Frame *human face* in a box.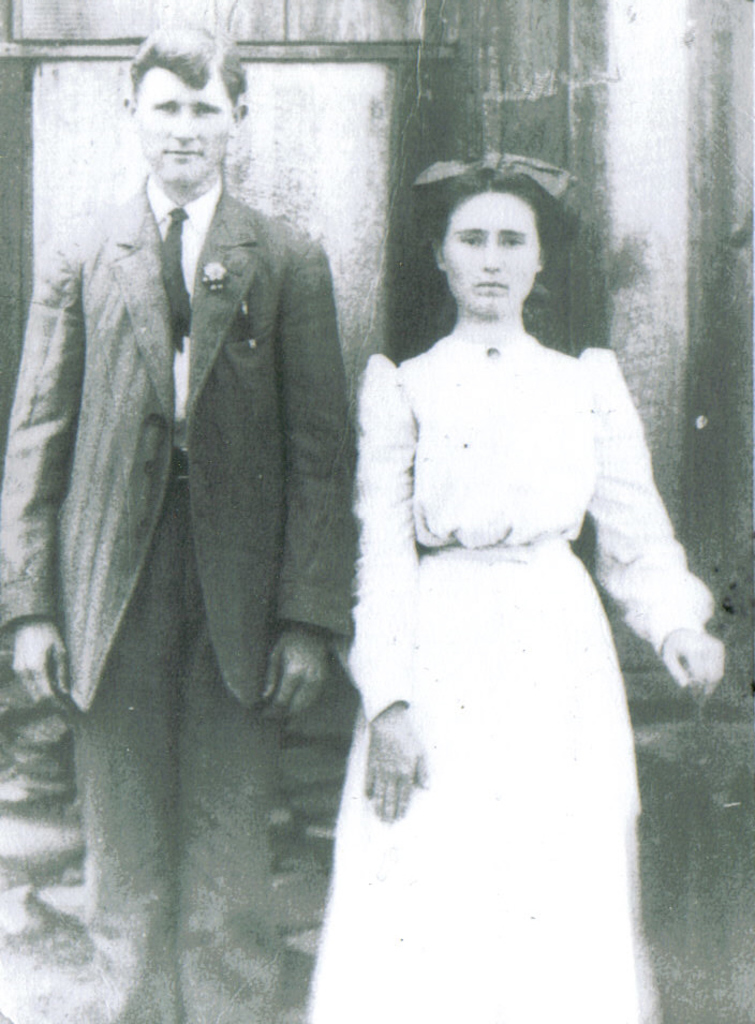
(left=438, top=191, right=538, bottom=314).
